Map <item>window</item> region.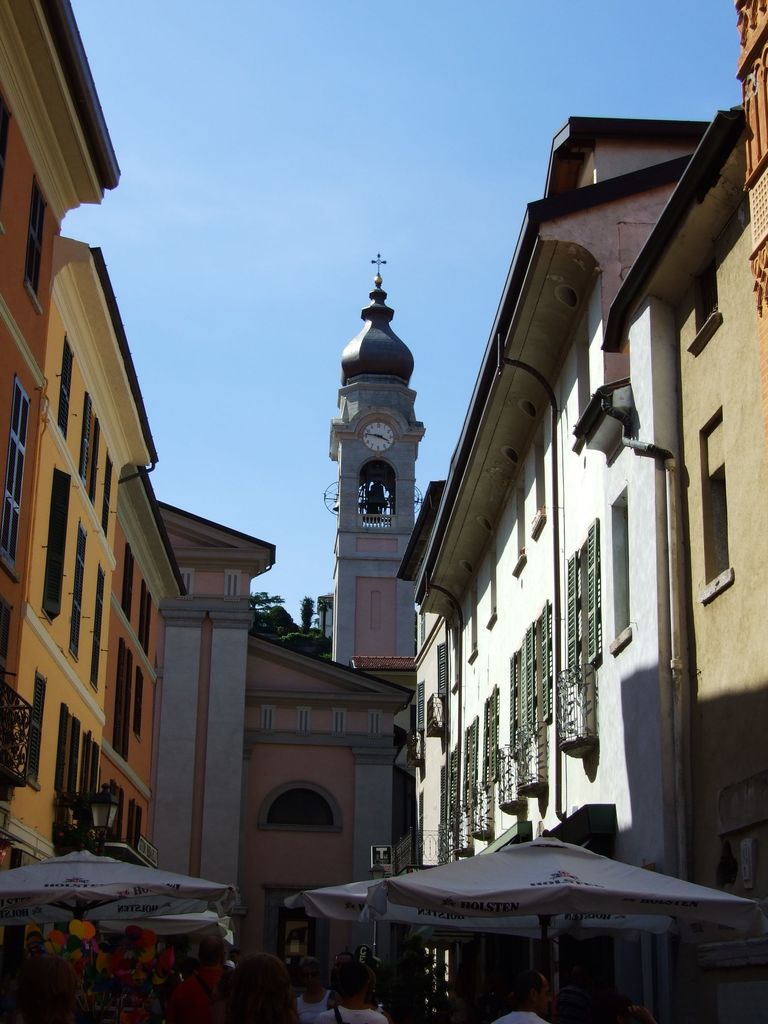
Mapped to Rect(130, 799, 142, 849).
